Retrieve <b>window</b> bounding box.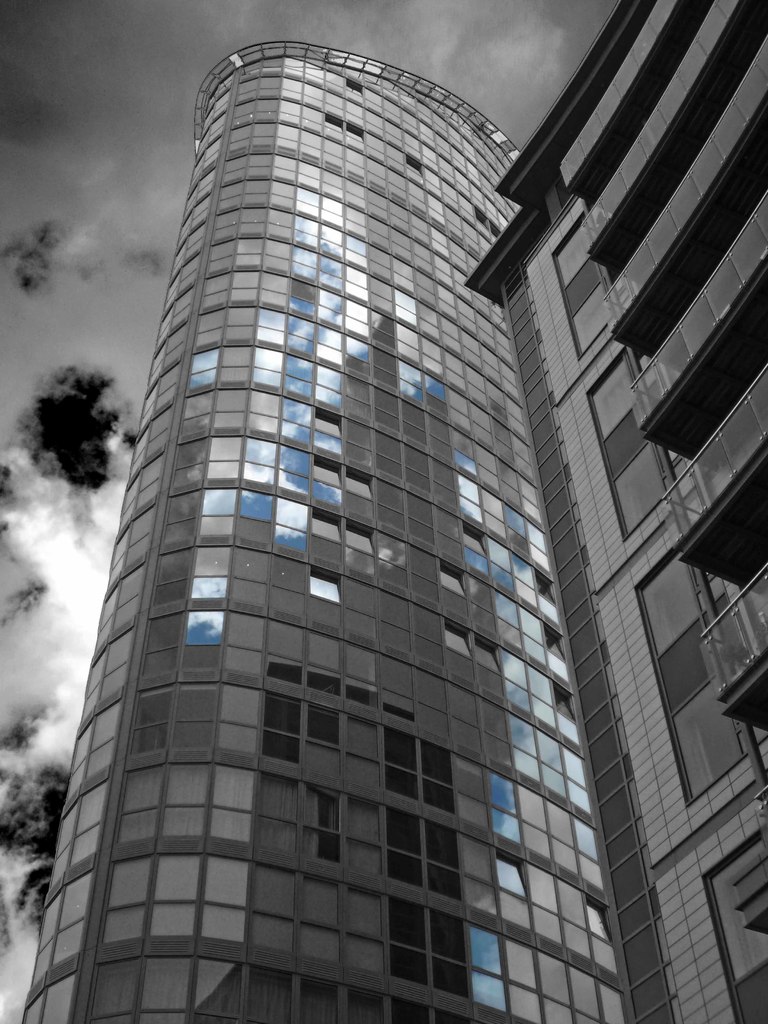
Bounding box: 631, 527, 767, 798.
